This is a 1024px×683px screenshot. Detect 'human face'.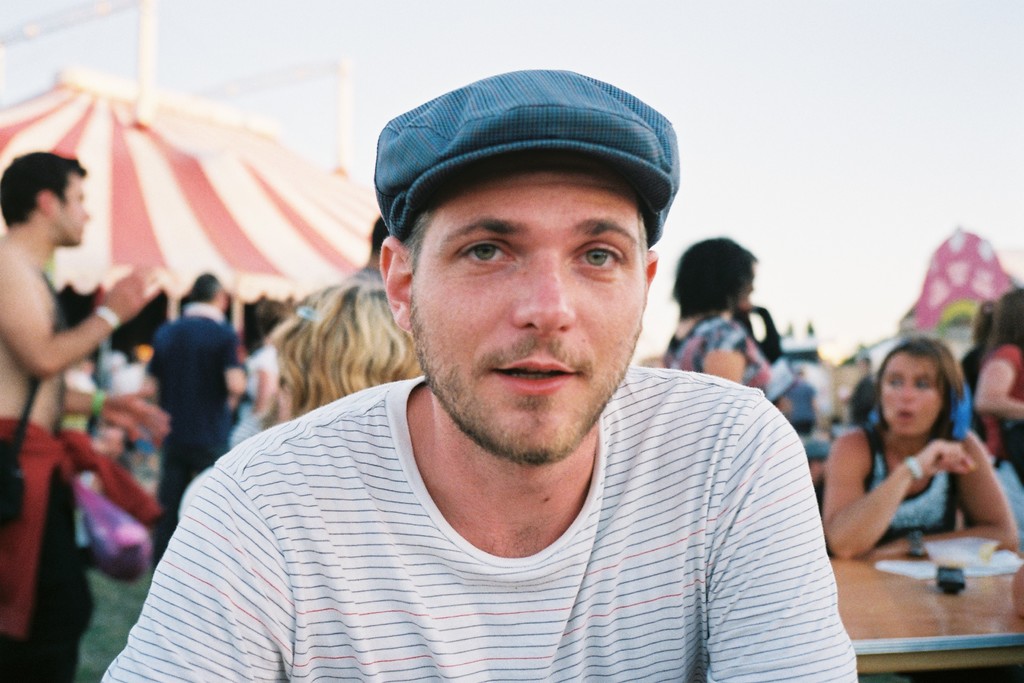
box=[880, 348, 947, 434].
